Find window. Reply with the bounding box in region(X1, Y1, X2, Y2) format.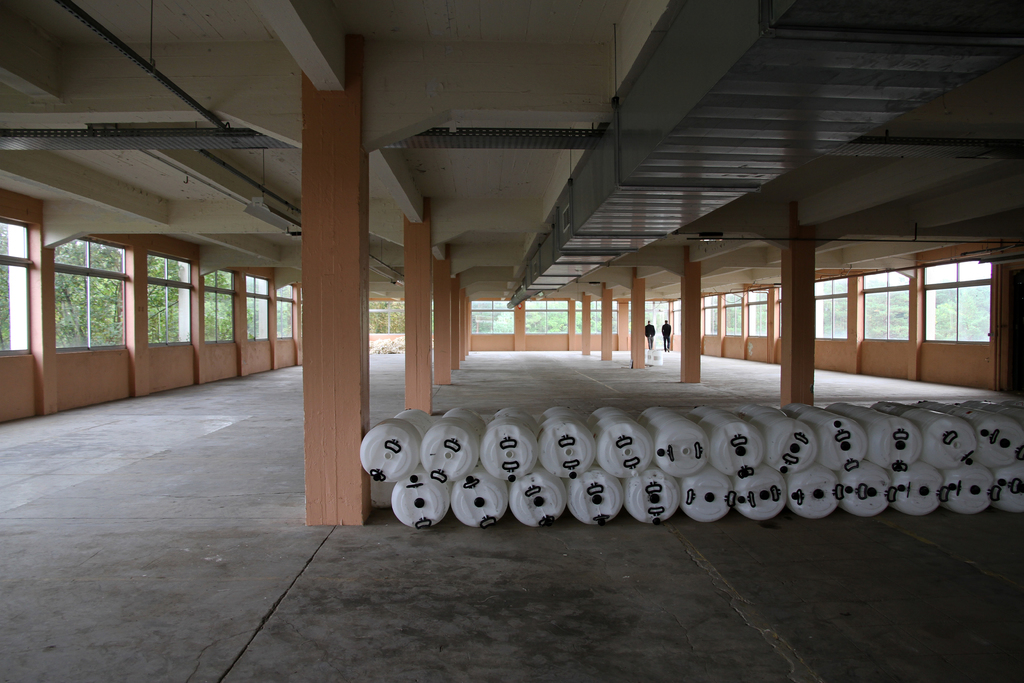
region(575, 300, 618, 331).
